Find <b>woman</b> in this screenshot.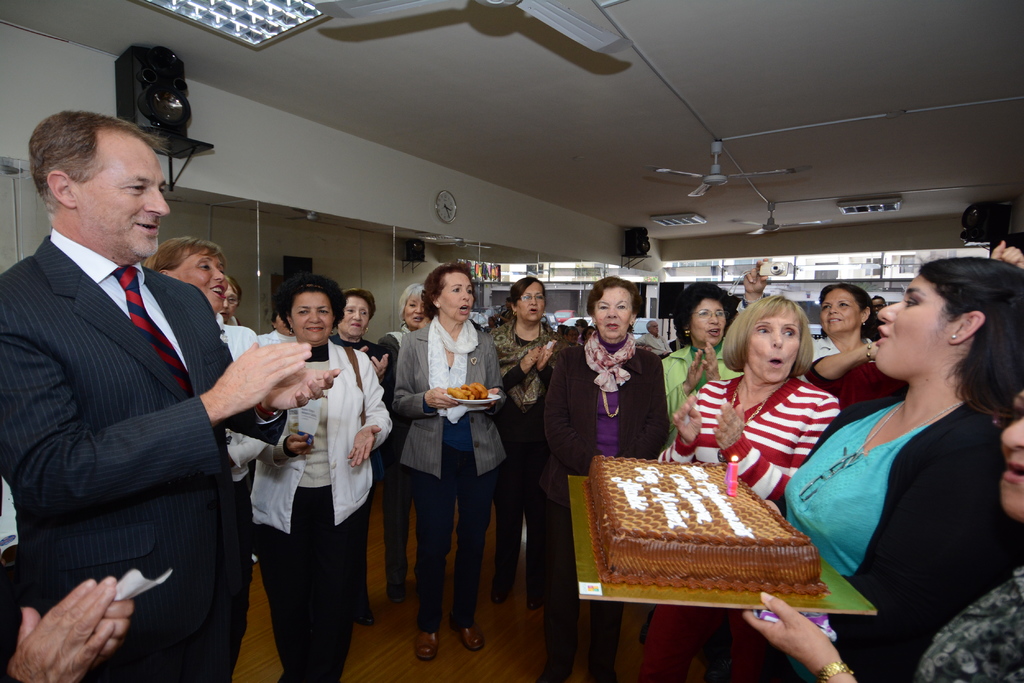
The bounding box for <b>woman</b> is left=392, top=287, right=506, bottom=659.
